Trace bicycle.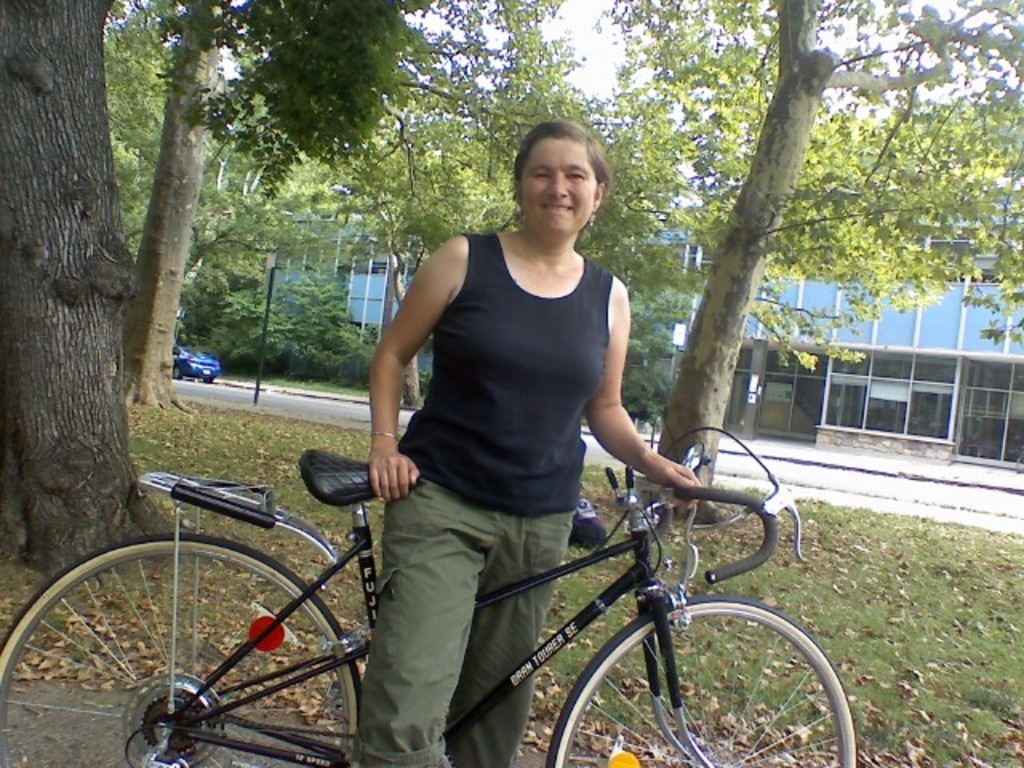
Traced to locate(0, 424, 869, 766).
